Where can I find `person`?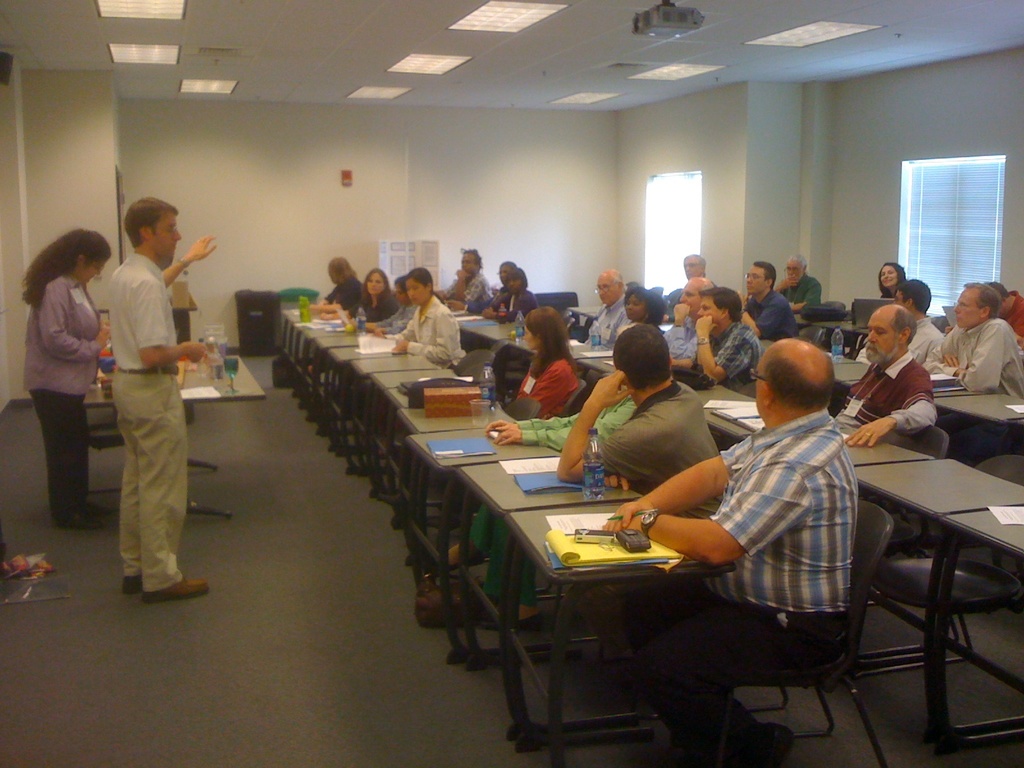
You can find it at 687 278 769 397.
